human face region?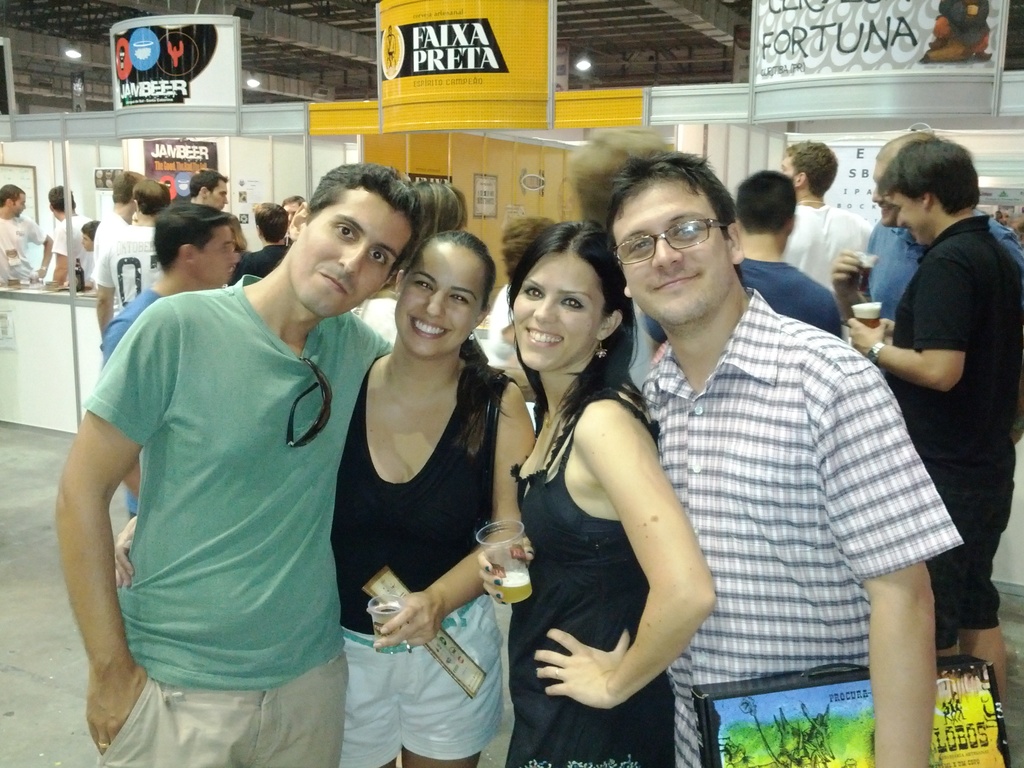
bbox=(201, 225, 237, 285)
